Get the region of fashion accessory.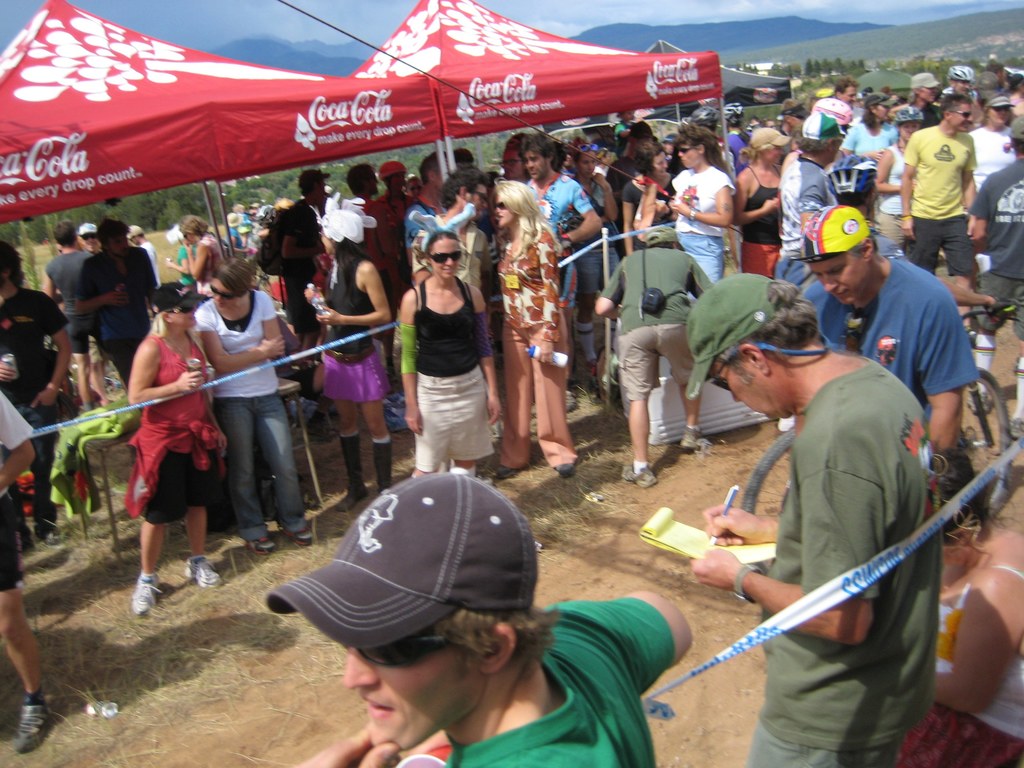
79:234:98:241.
